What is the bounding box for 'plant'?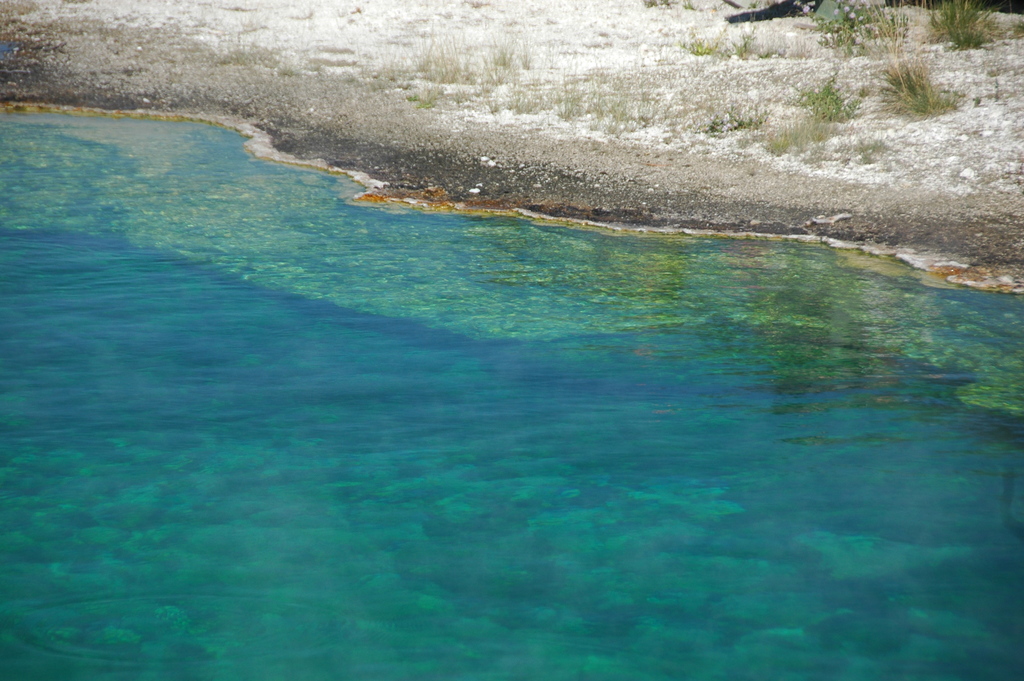
<box>786,0,906,56</box>.
